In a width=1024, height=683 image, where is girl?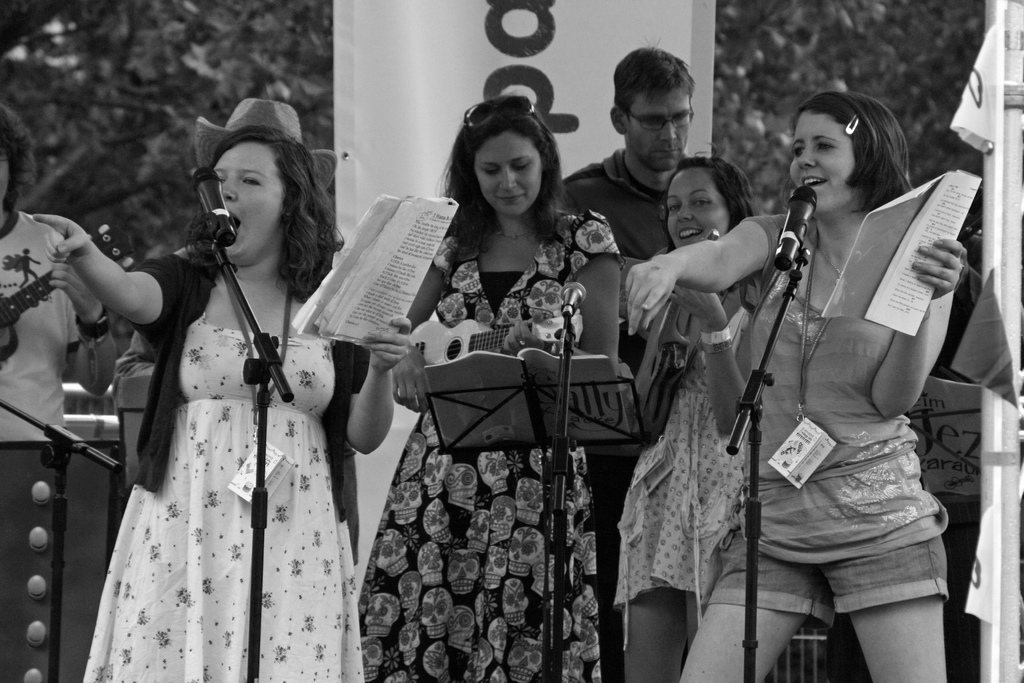
l=622, t=84, r=972, b=682.
